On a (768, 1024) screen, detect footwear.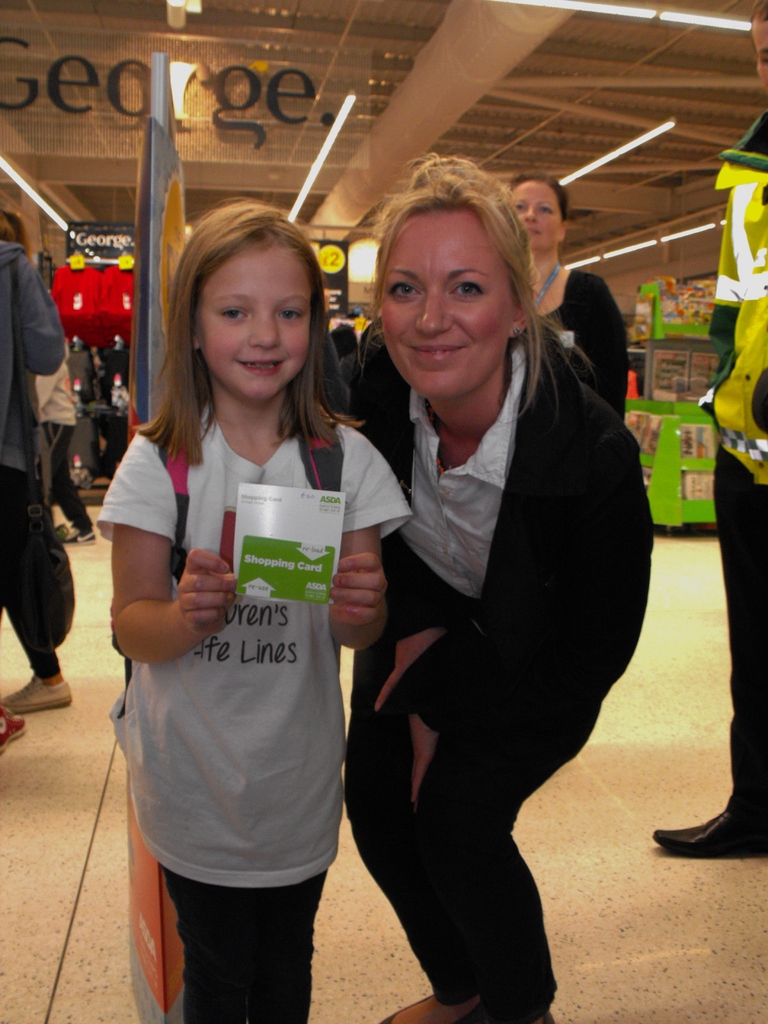
(left=654, top=806, right=767, bottom=855).
